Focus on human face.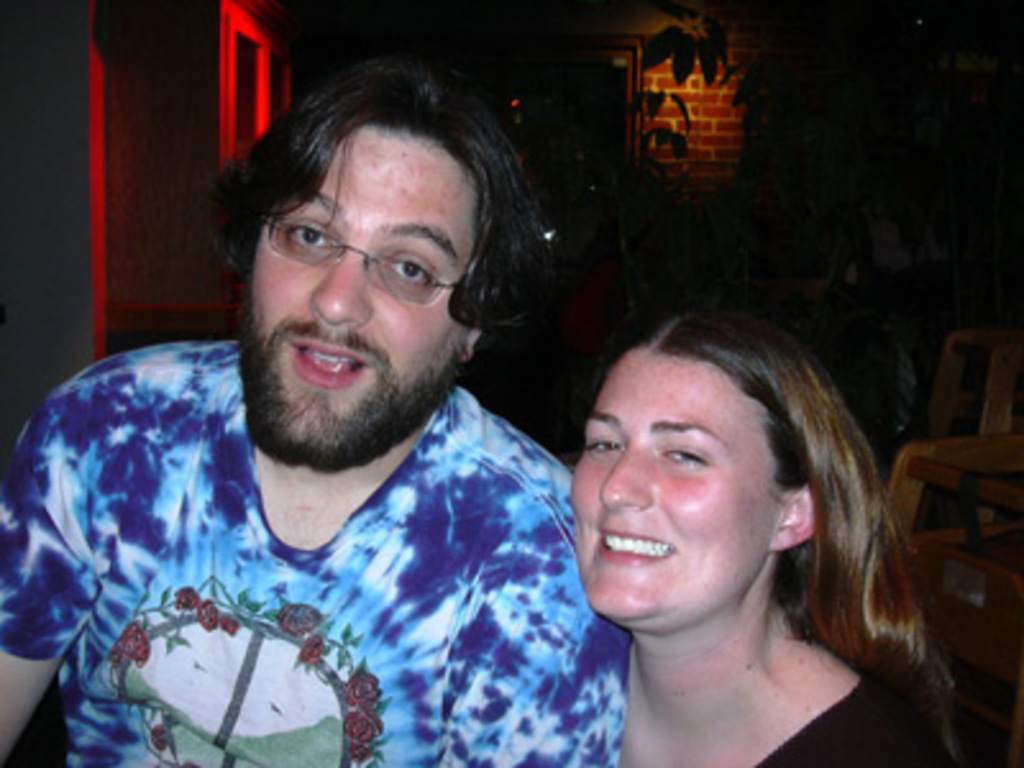
Focused at detection(246, 125, 484, 463).
